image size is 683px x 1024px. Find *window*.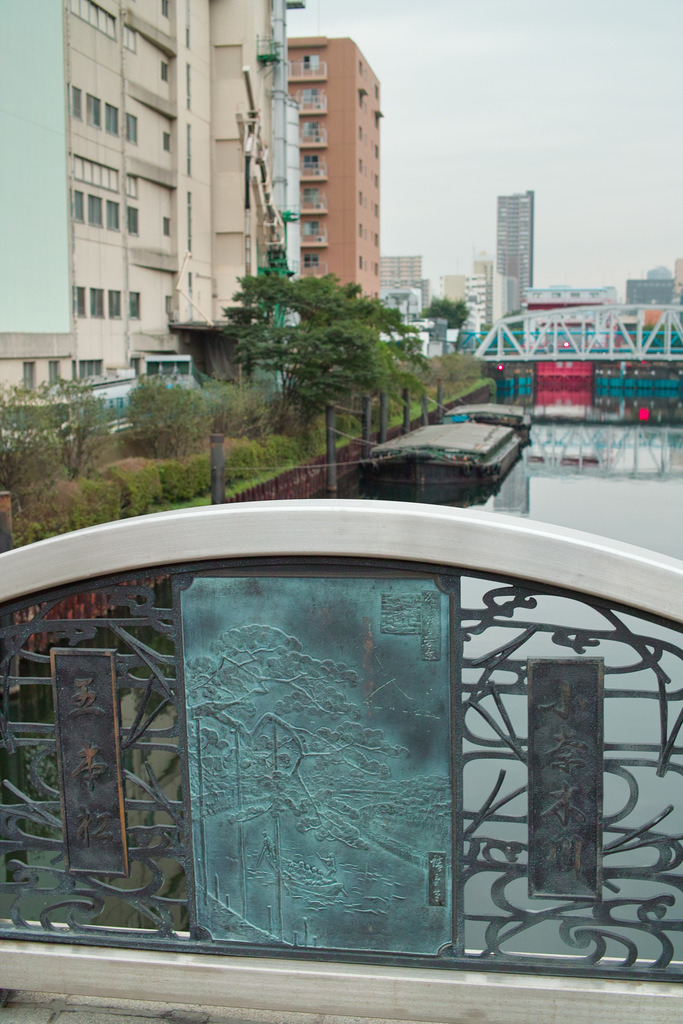
<box>88,99,99,127</box>.
